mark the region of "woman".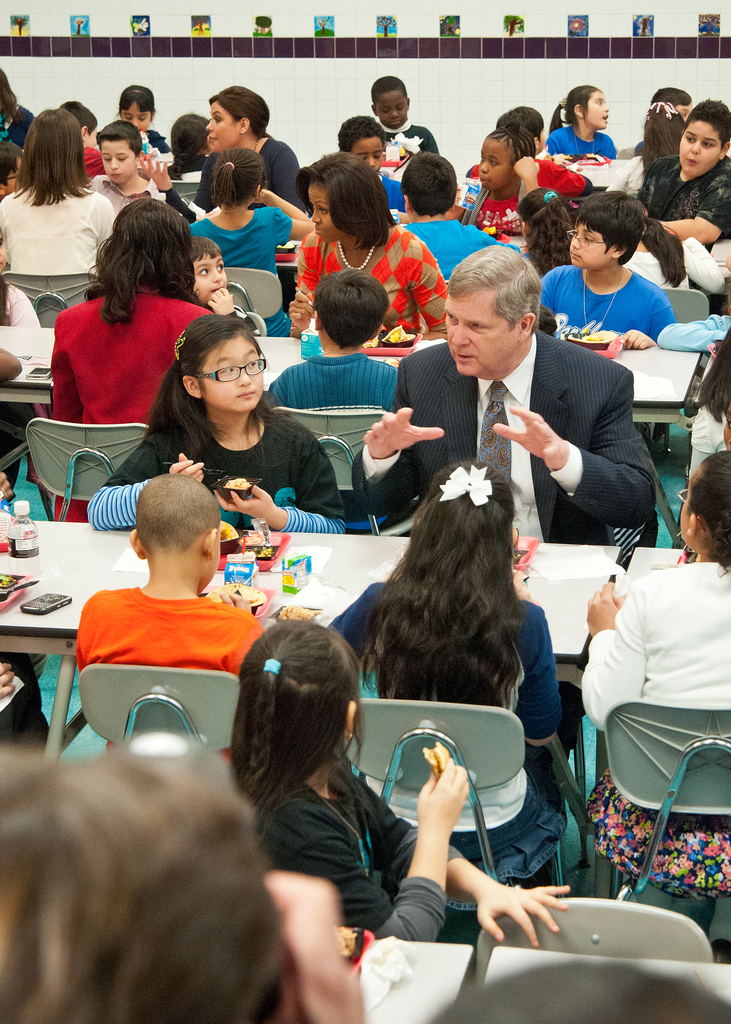
Region: 291,145,447,342.
